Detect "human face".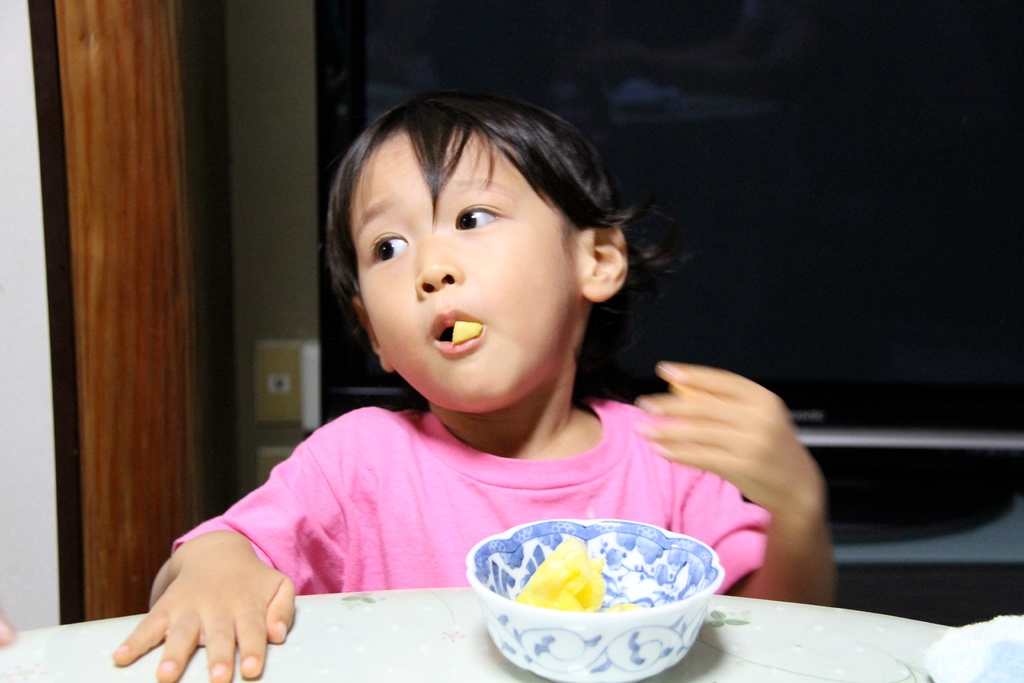
Detected at x1=351 y1=131 x2=581 y2=413.
